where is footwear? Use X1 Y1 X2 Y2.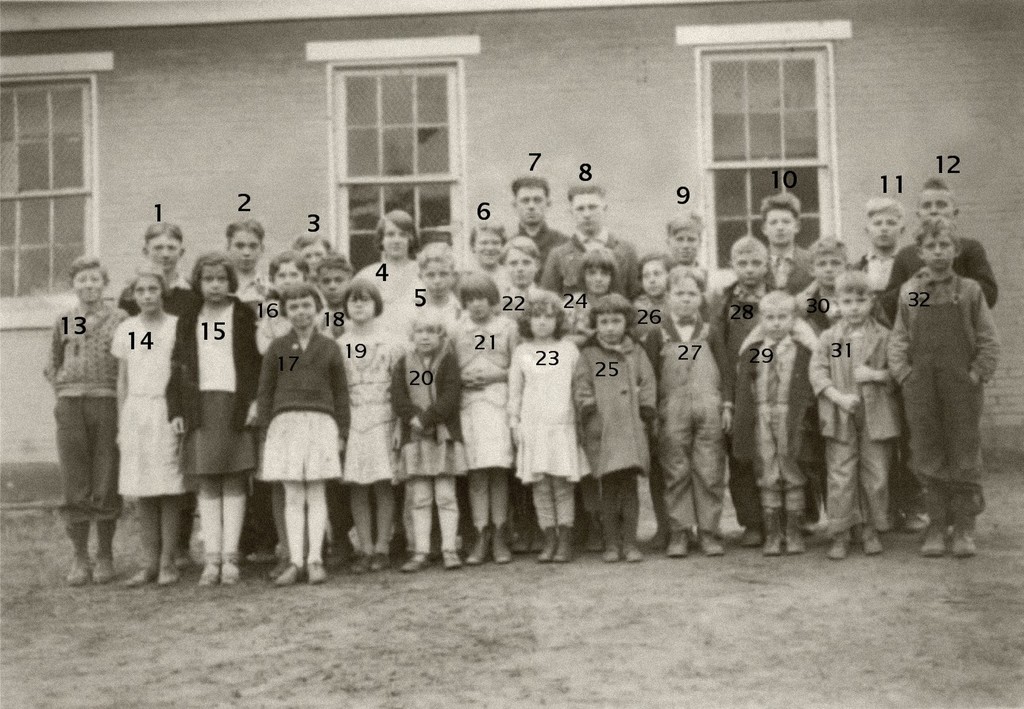
786 510 808 557.
